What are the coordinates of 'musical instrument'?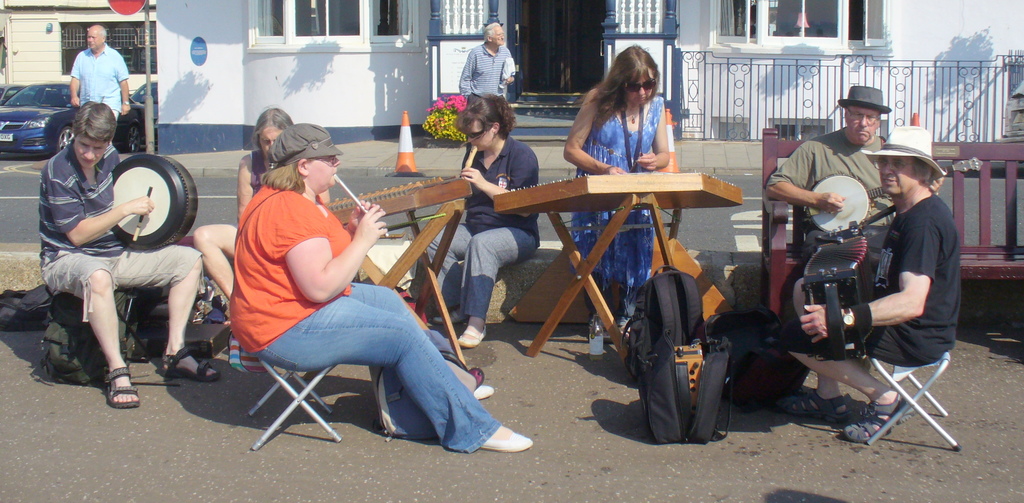
{"x1": 798, "y1": 227, "x2": 879, "y2": 361}.
